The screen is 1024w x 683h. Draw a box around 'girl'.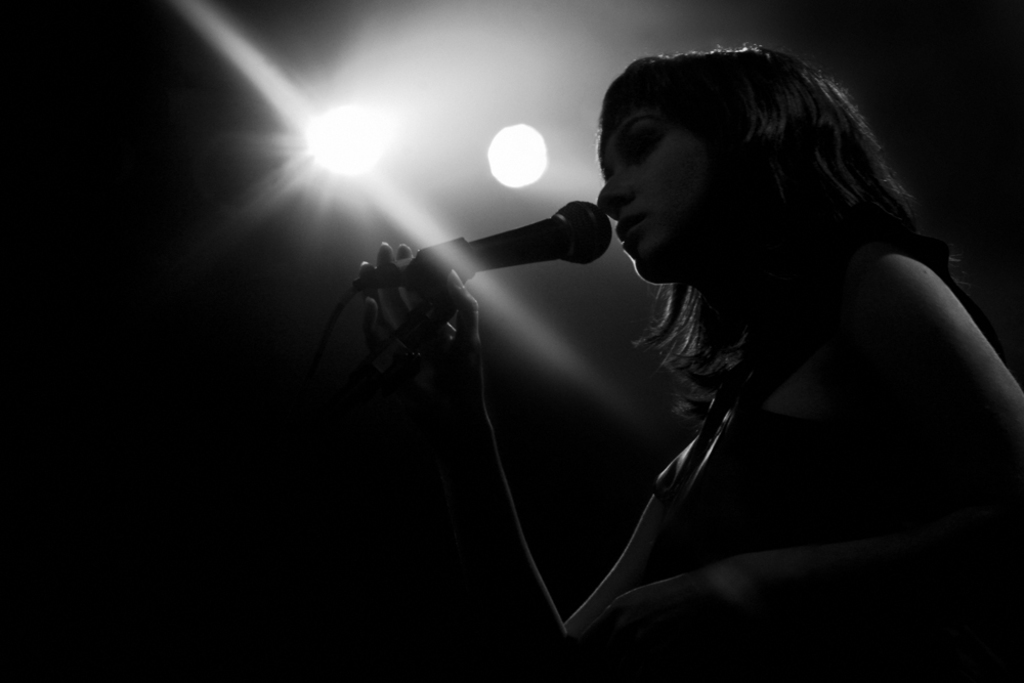
BBox(354, 51, 1023, 682).
